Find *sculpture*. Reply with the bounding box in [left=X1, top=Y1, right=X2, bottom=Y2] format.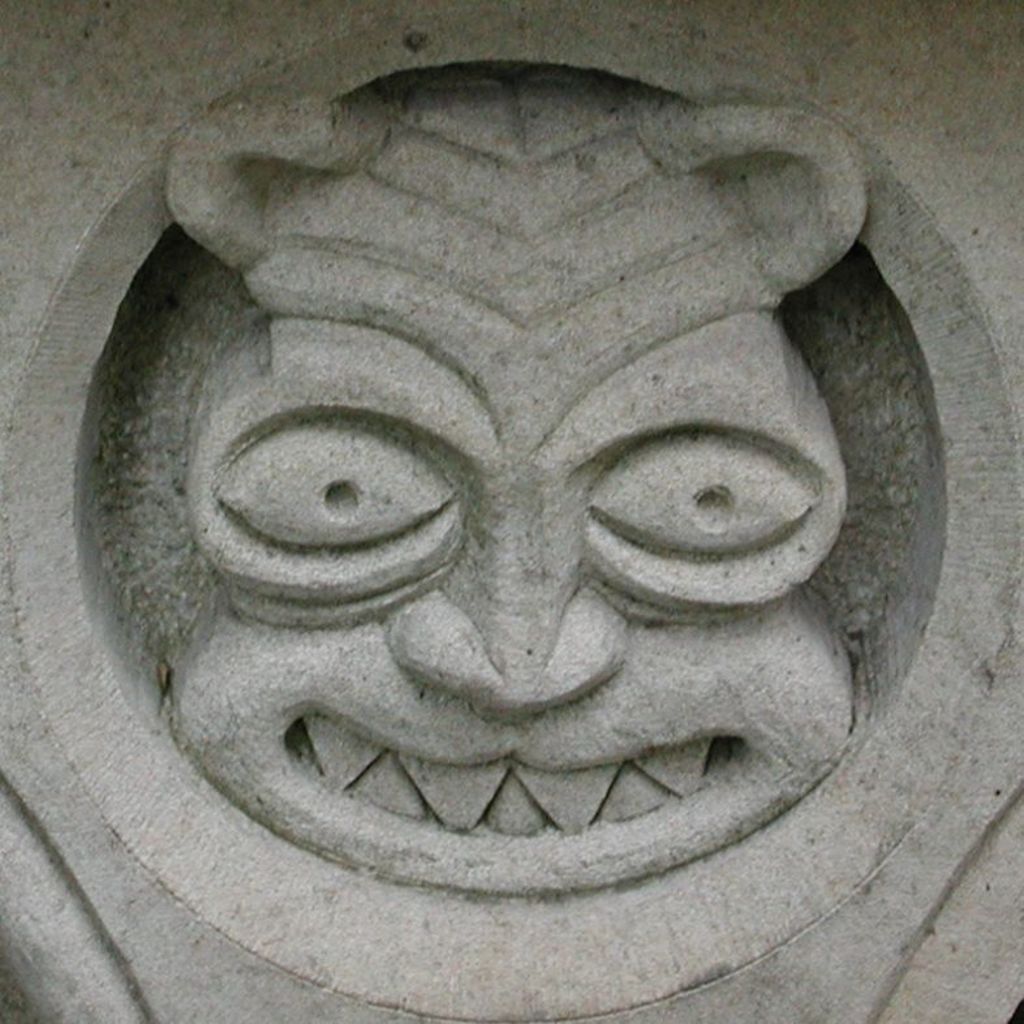
[left=0, top=0, right=1023, bottom=1023].
